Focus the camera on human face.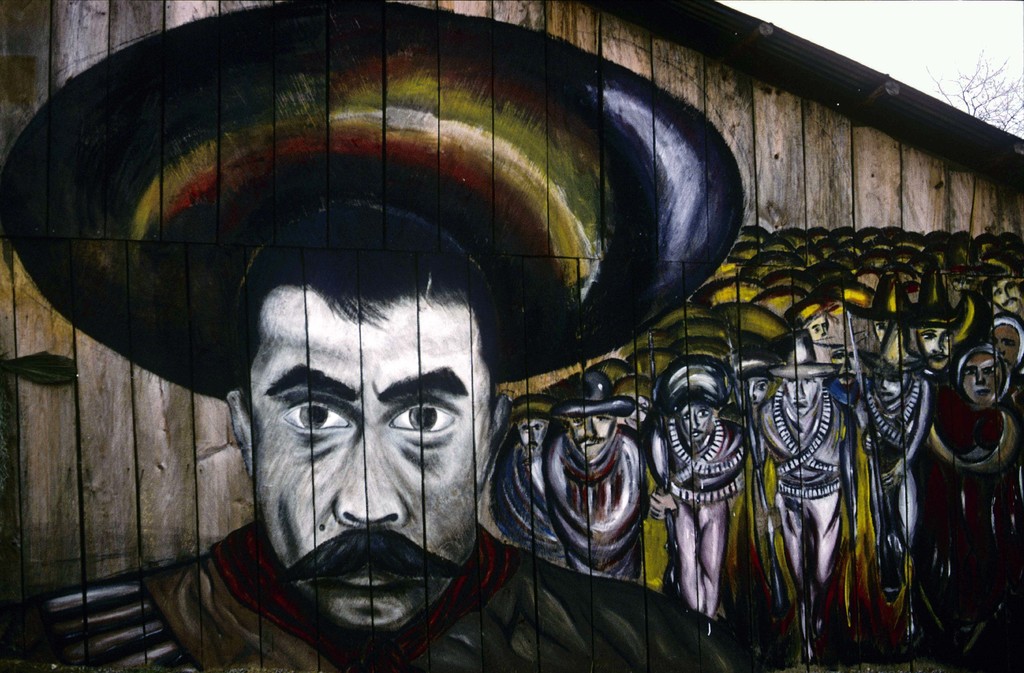
Focus region: [x1=991, y1=324, x2=1020, y2=365].
